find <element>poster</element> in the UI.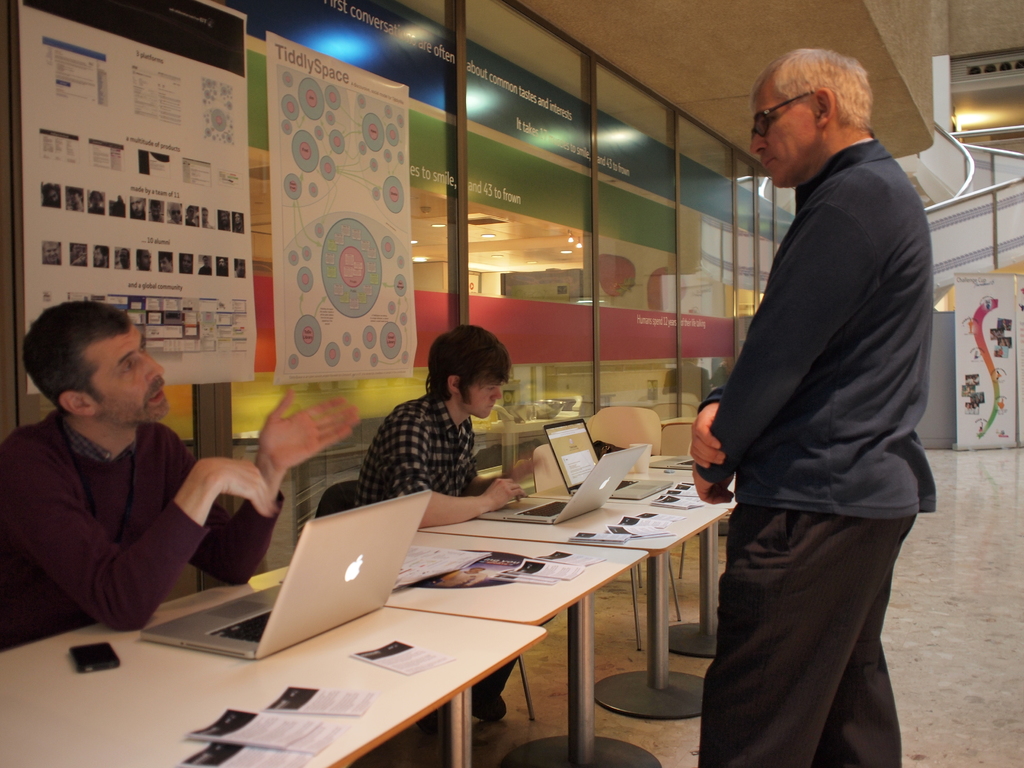
UI element at select_region(256, 263, 739, 373).
